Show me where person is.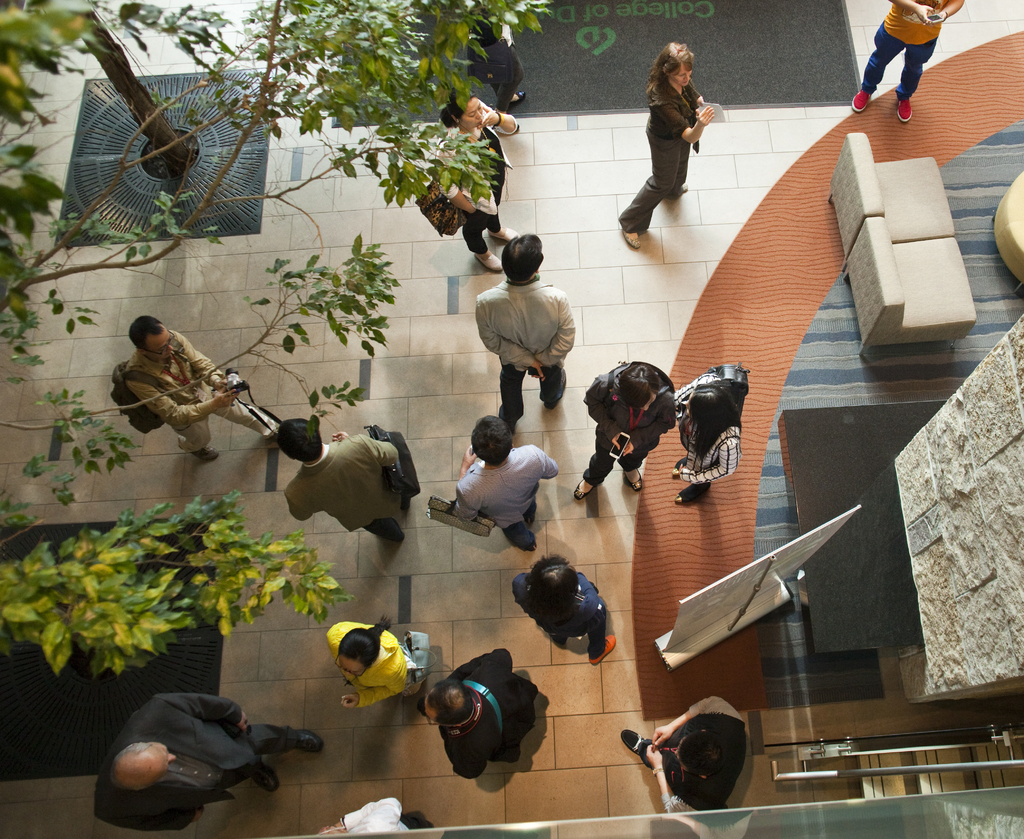
person is at box(575, 361, 680, 503).
